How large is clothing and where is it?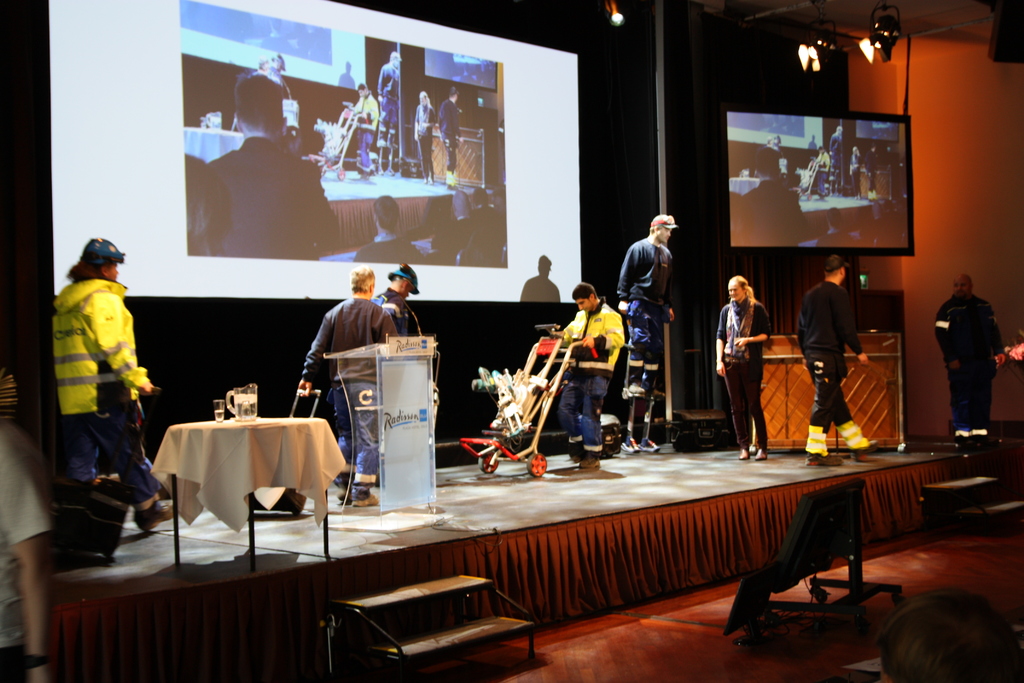
Bounding box: BBox(612, 236, 671, 390).
